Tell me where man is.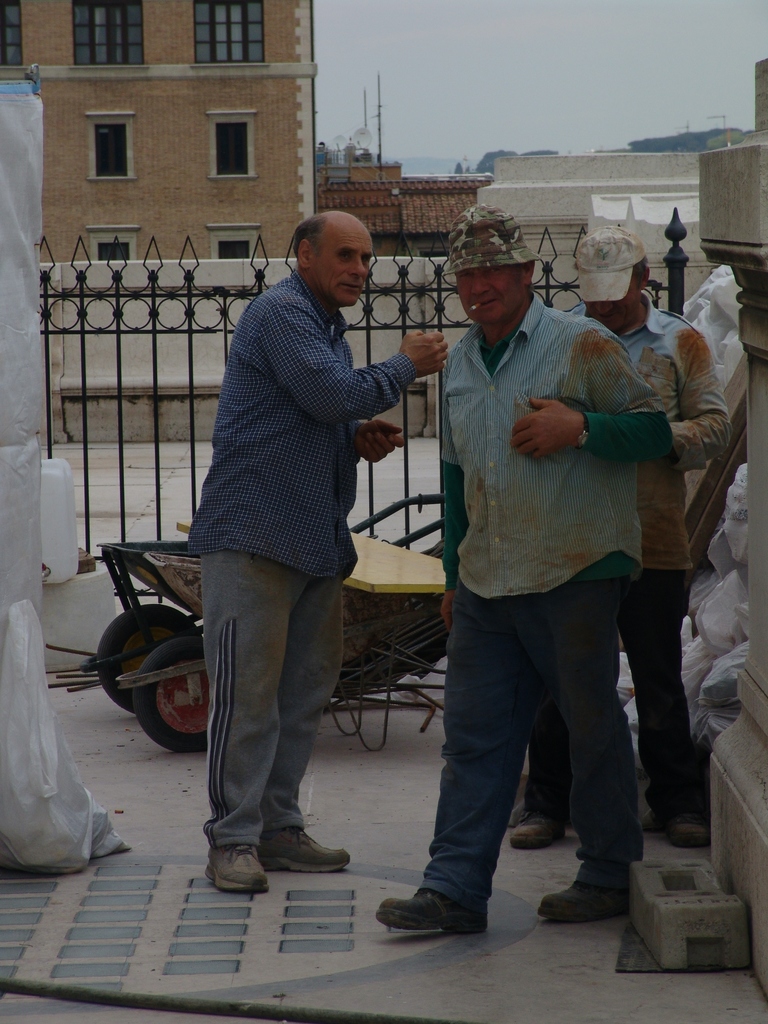
man is at detection(184, 209, 451, 893).
